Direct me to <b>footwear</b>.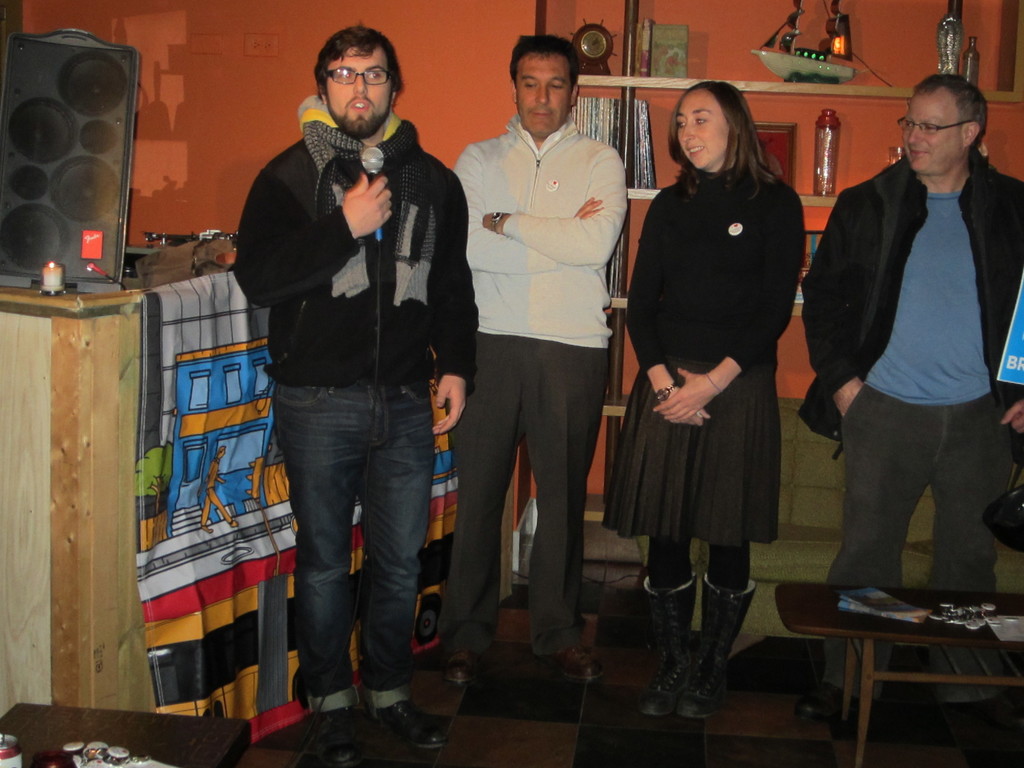
Direction: box(557, 638, 601, 680).
